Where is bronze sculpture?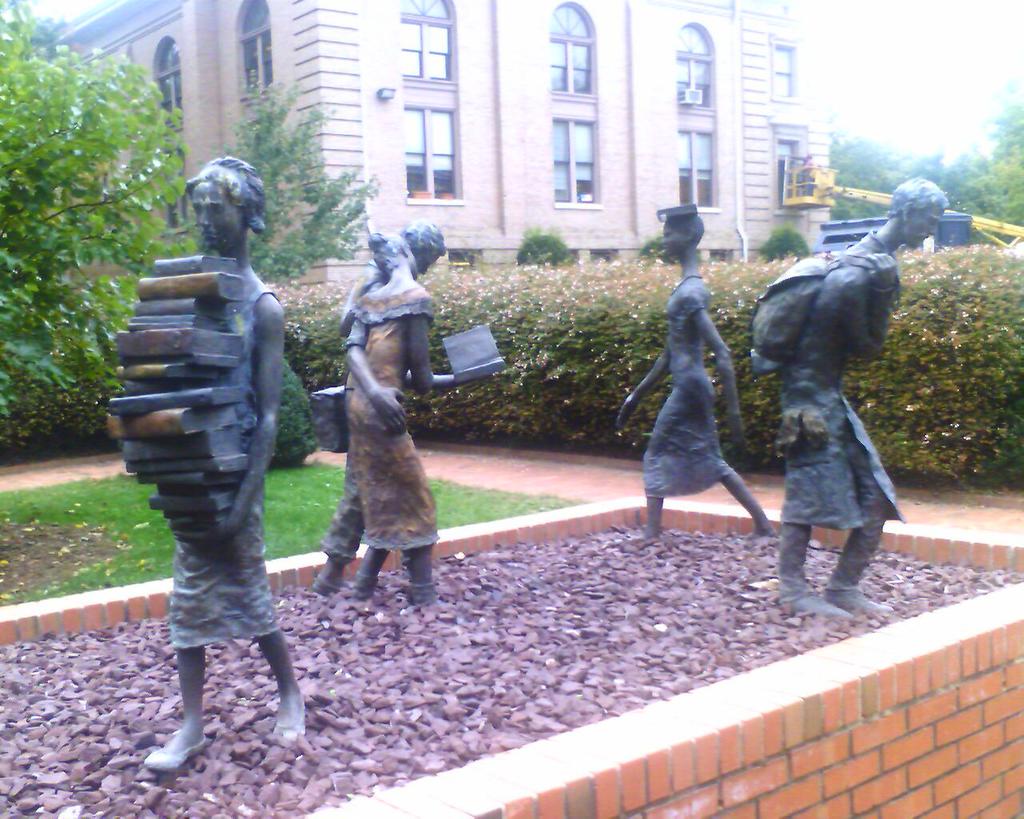
(left=310, top=217, right=510, bottom=607).
